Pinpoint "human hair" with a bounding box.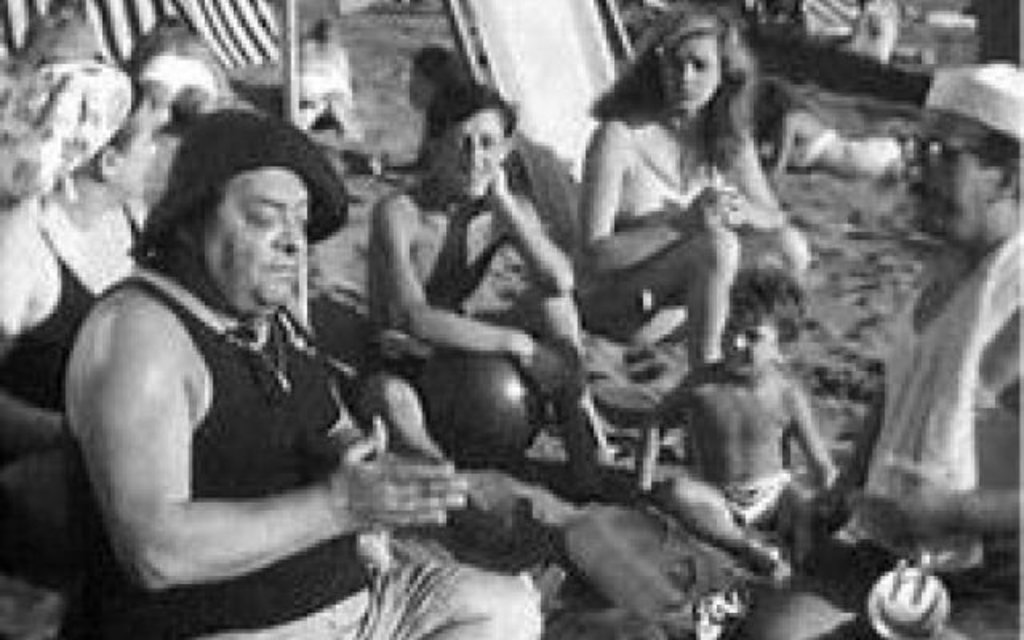
detection(590, 0, 760, 171).
